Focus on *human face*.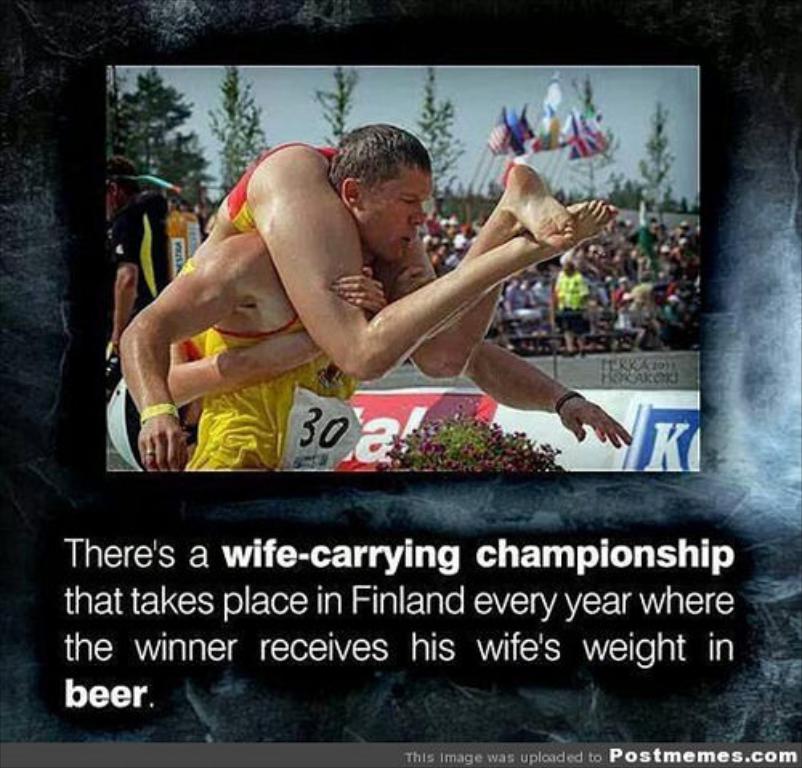
Focused at (left=361, top=172, right=431, bottom=263).
